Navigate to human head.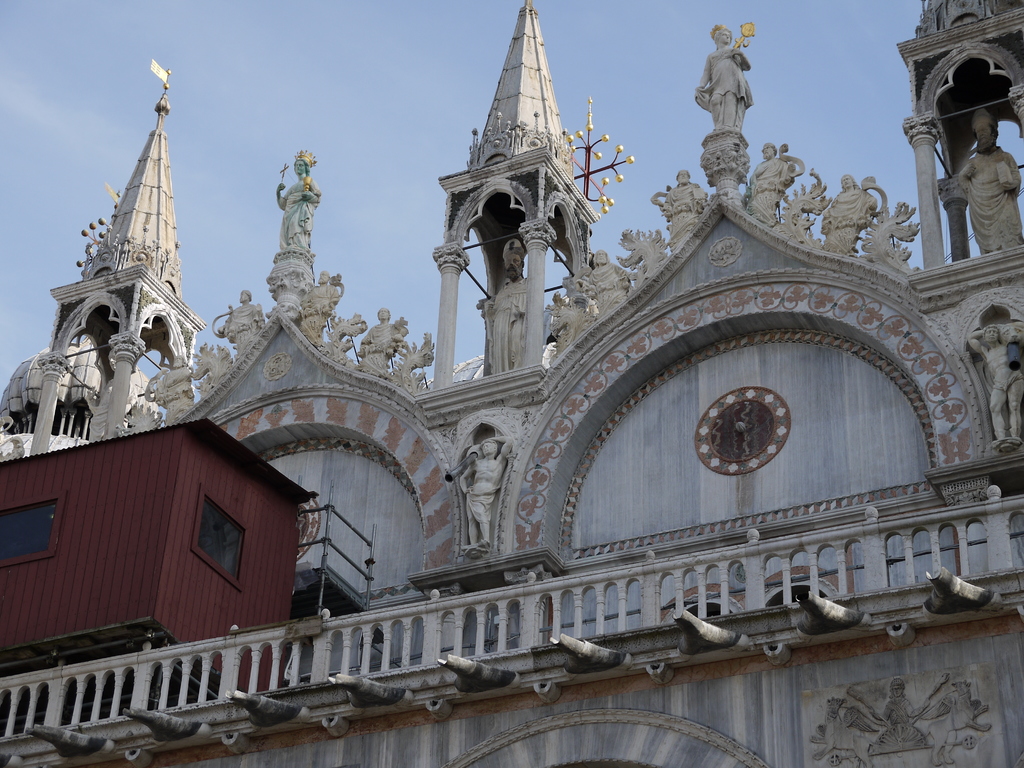
Navigation target: bbox=(841, 173, 852, 187).
